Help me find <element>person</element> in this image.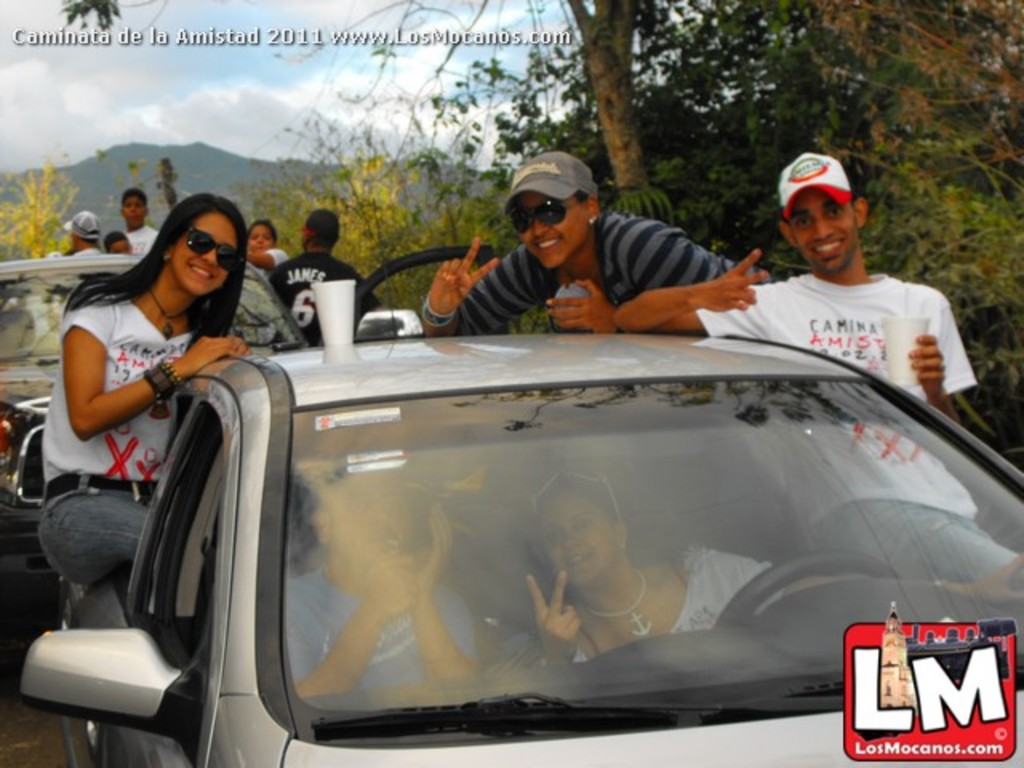
Found it: BBox(261, 205, 386, 347).
